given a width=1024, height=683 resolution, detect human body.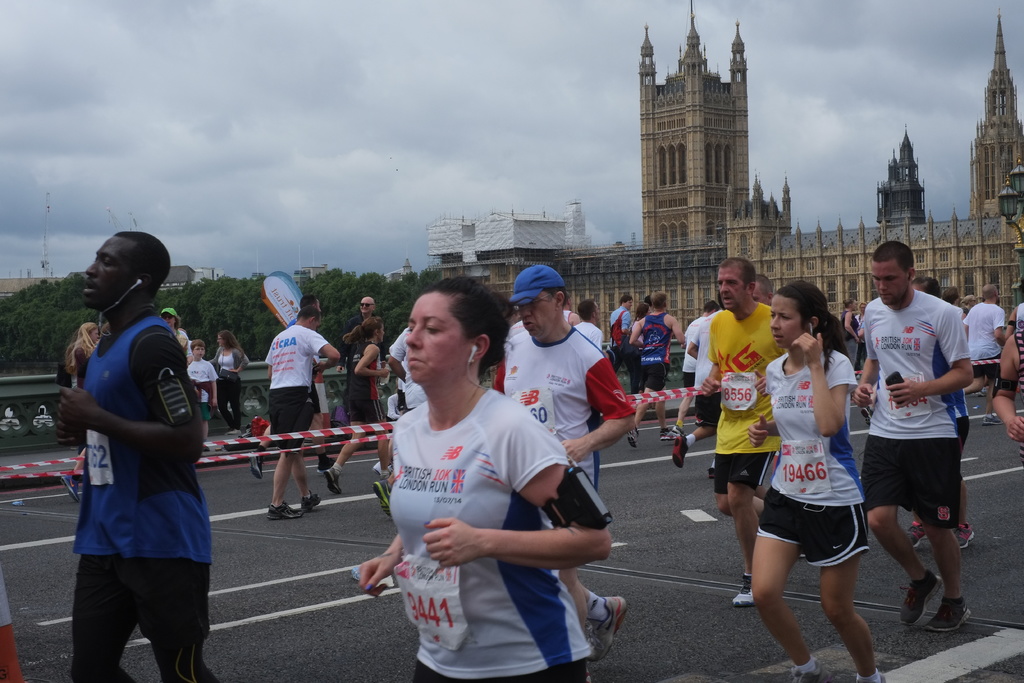
left=603, top=287, right=684, bottom=429.
